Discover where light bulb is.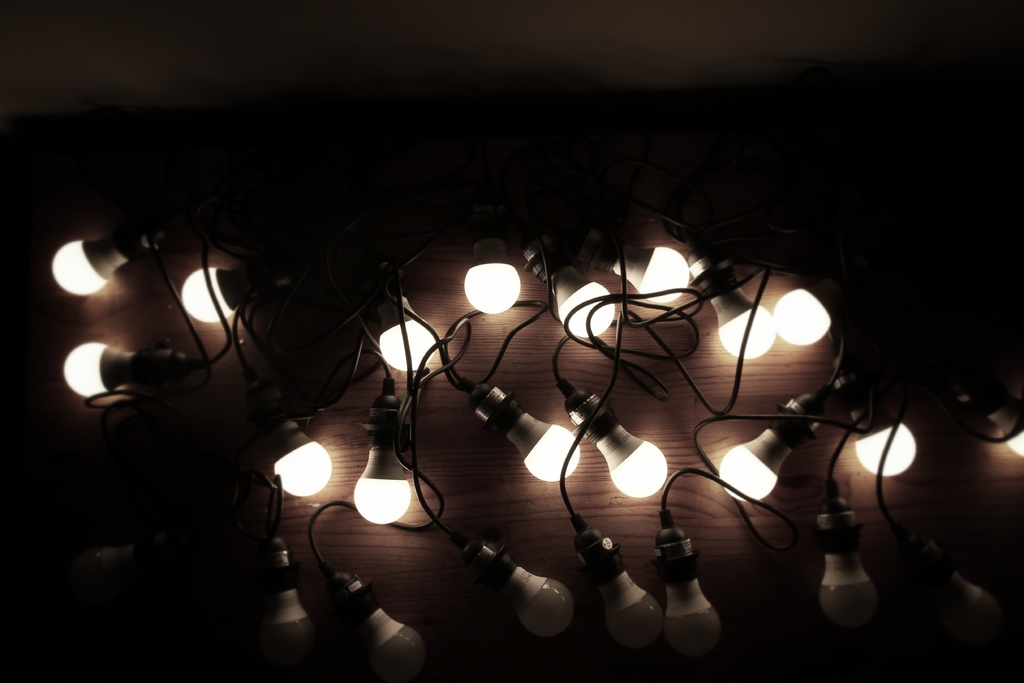
Discovered at crop(464, 541, 572, 635).
